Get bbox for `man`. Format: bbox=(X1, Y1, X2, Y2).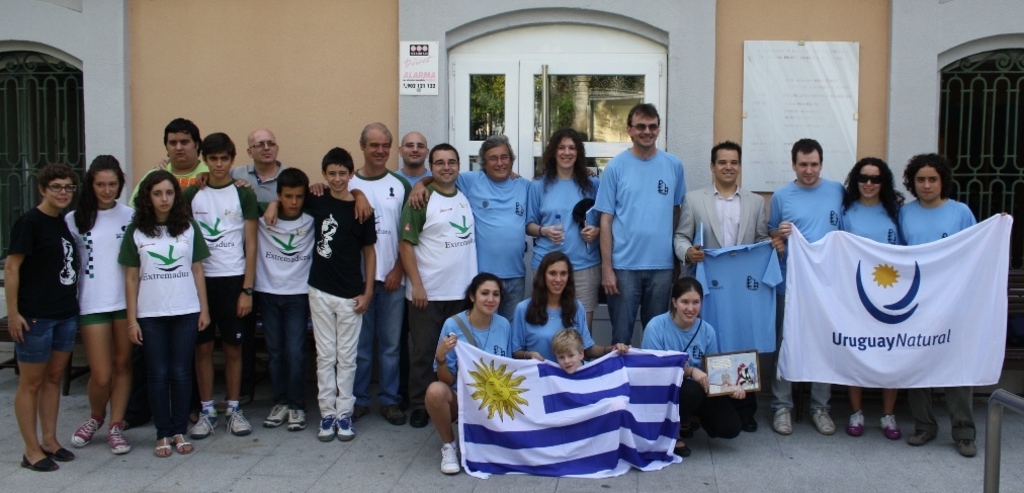
bbox=(766, 137, 855, 441).
